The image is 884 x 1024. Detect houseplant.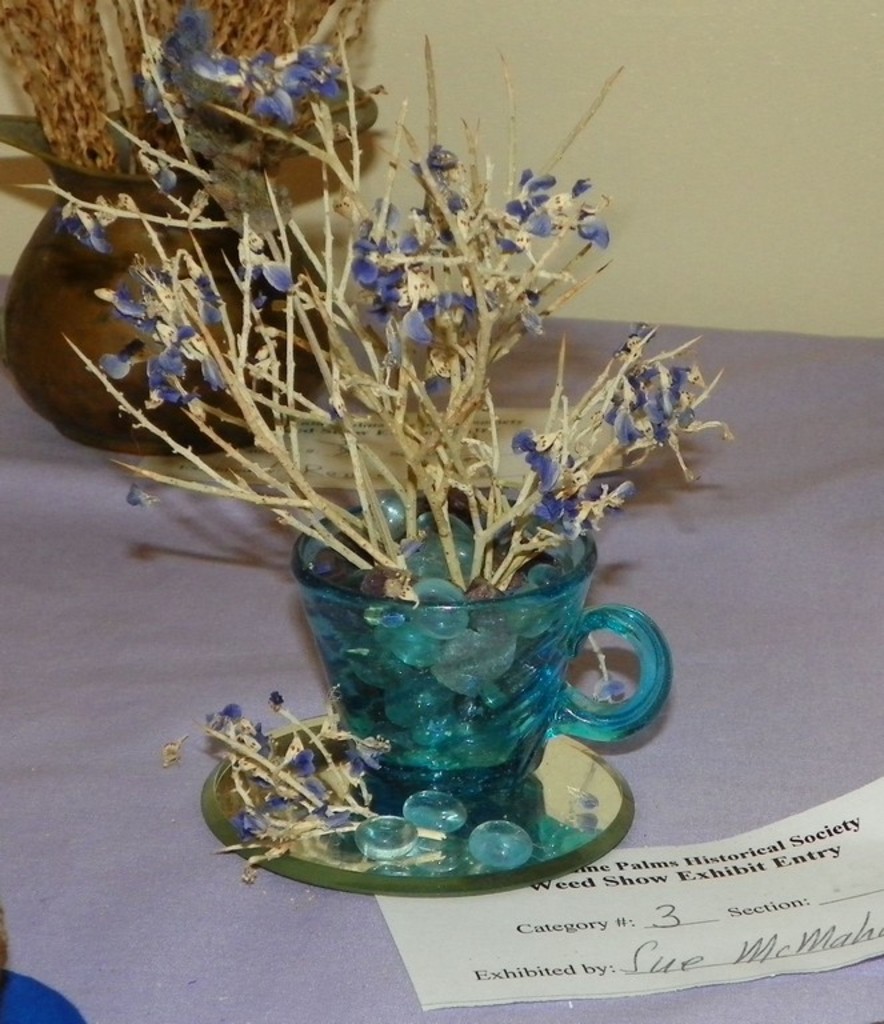
Detection: Rect(0, 0, 383, 457).
